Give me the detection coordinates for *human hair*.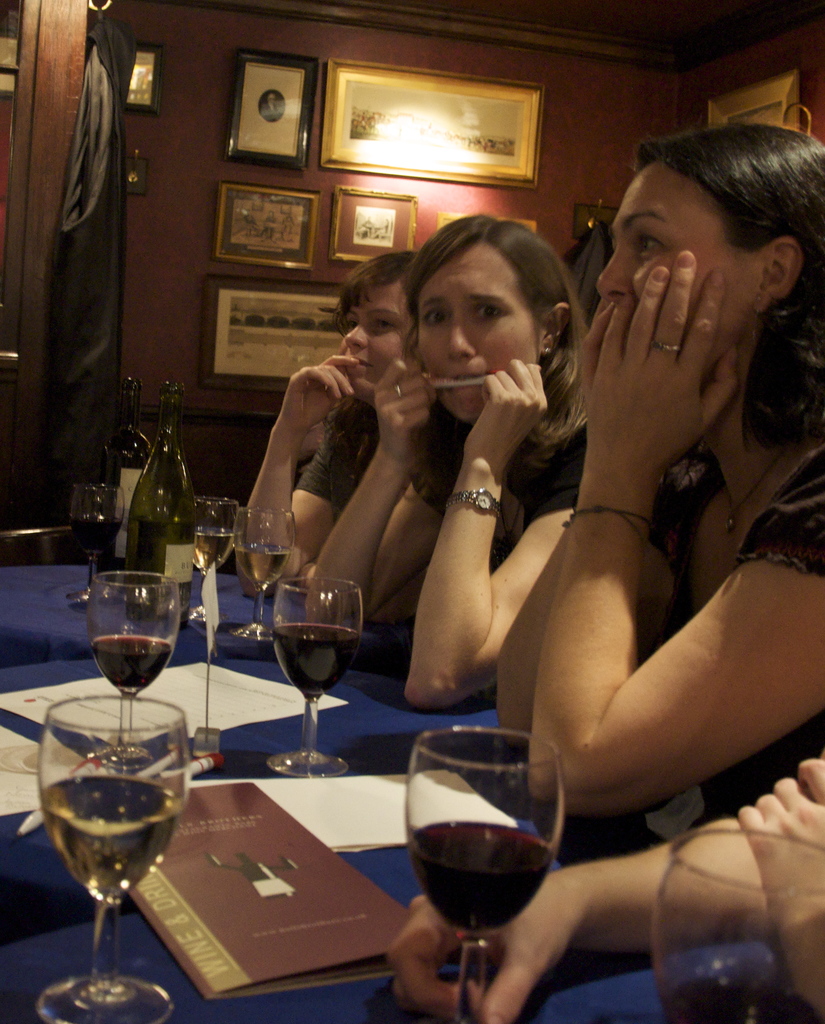
<region>316, 252, 421, 481</region>.
